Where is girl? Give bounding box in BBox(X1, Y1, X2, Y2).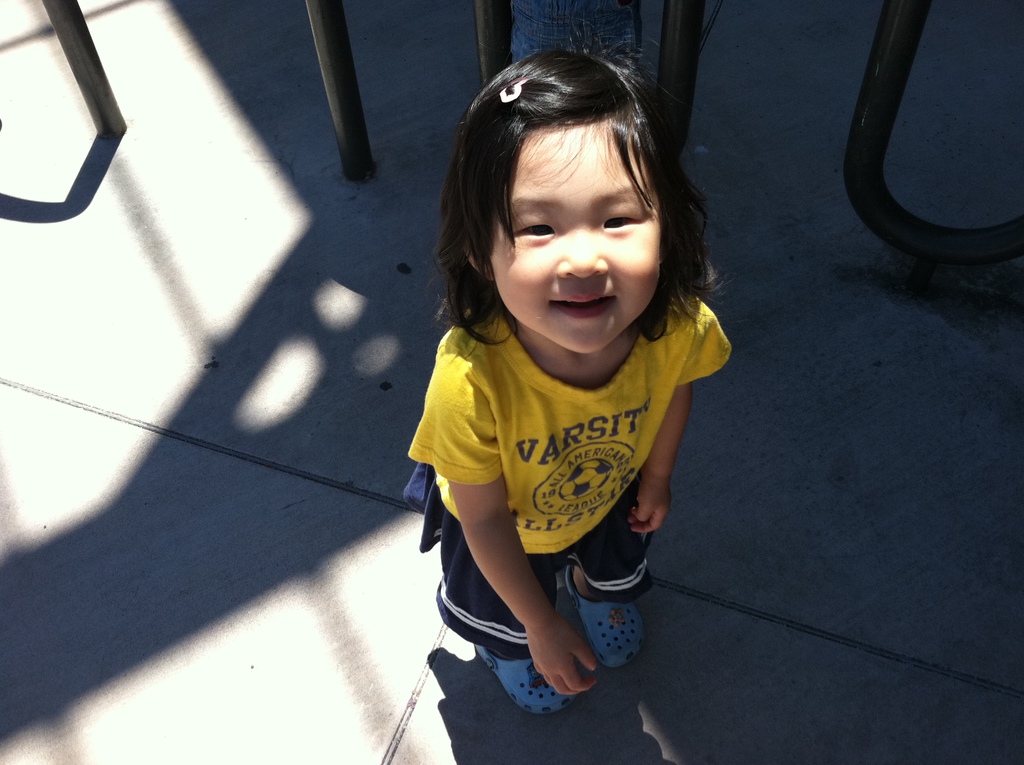
BBox(403, 13, 733, 717).
